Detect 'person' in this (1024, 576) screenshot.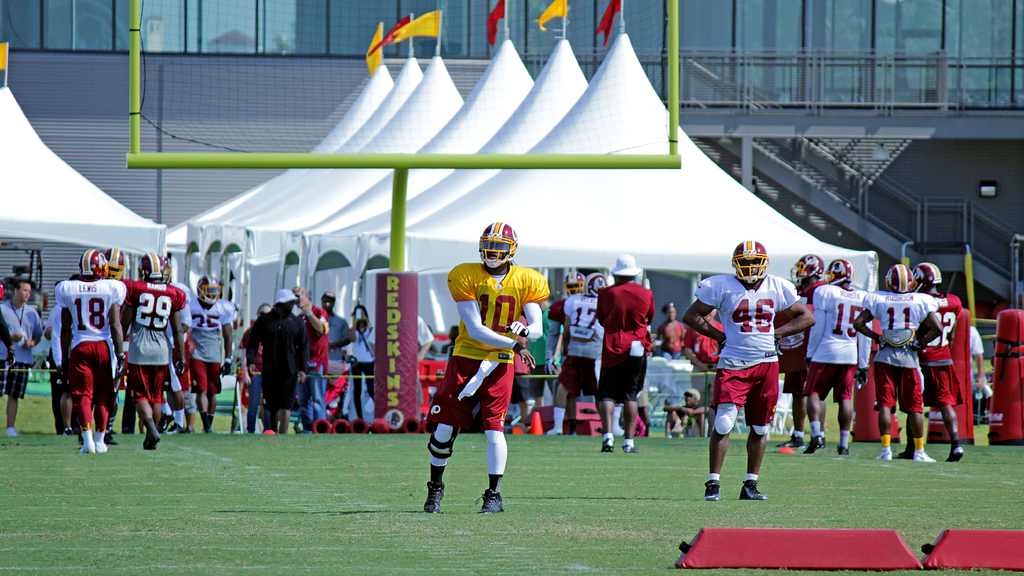
Detection: 241/288/312/438.
